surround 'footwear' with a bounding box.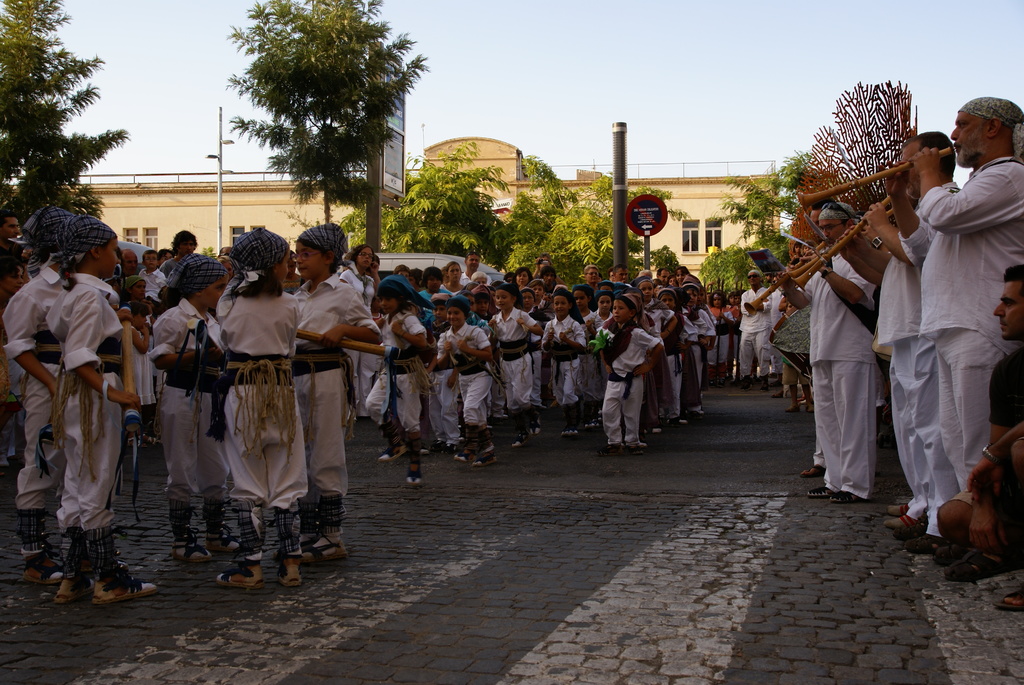
region(56, 571, 95, 605).
